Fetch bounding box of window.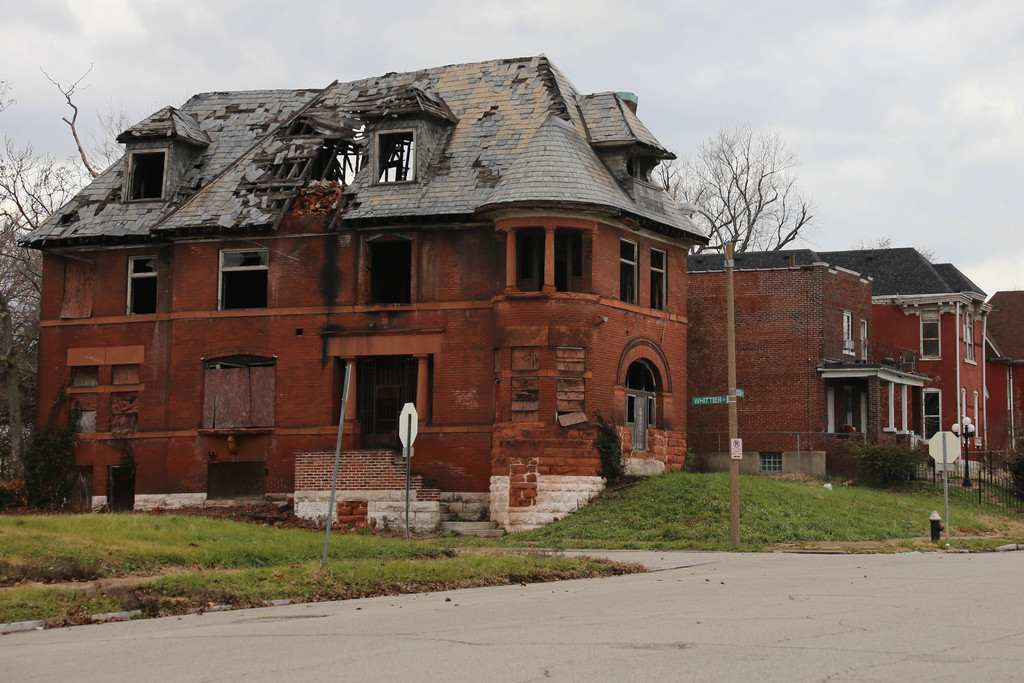
Bbox: (x1=515, y1=228, x2=582, y2=295).
